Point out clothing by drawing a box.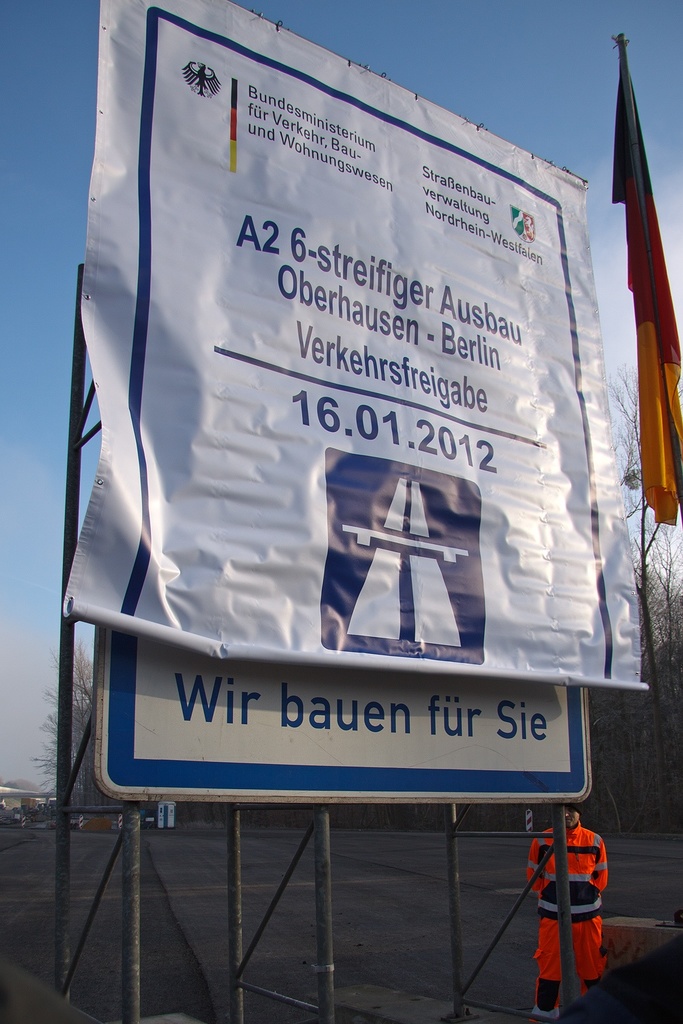
x1=529, y1=809, x2=623, y2=1004.
